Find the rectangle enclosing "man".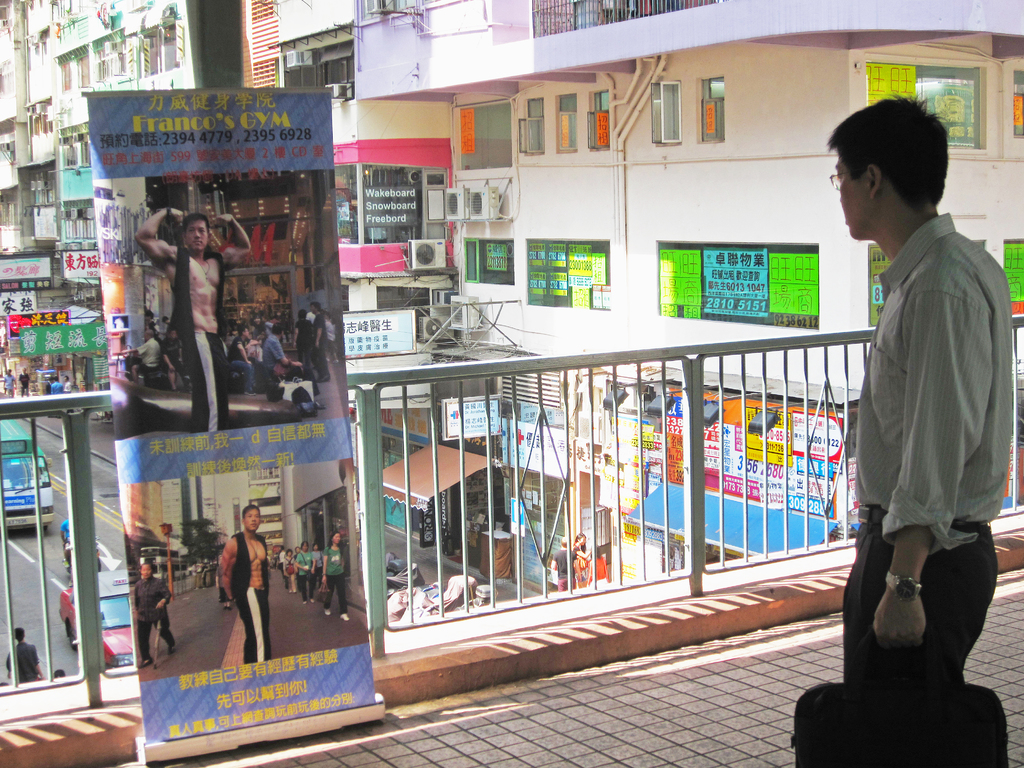
detection(2, 623, 46, 683).
